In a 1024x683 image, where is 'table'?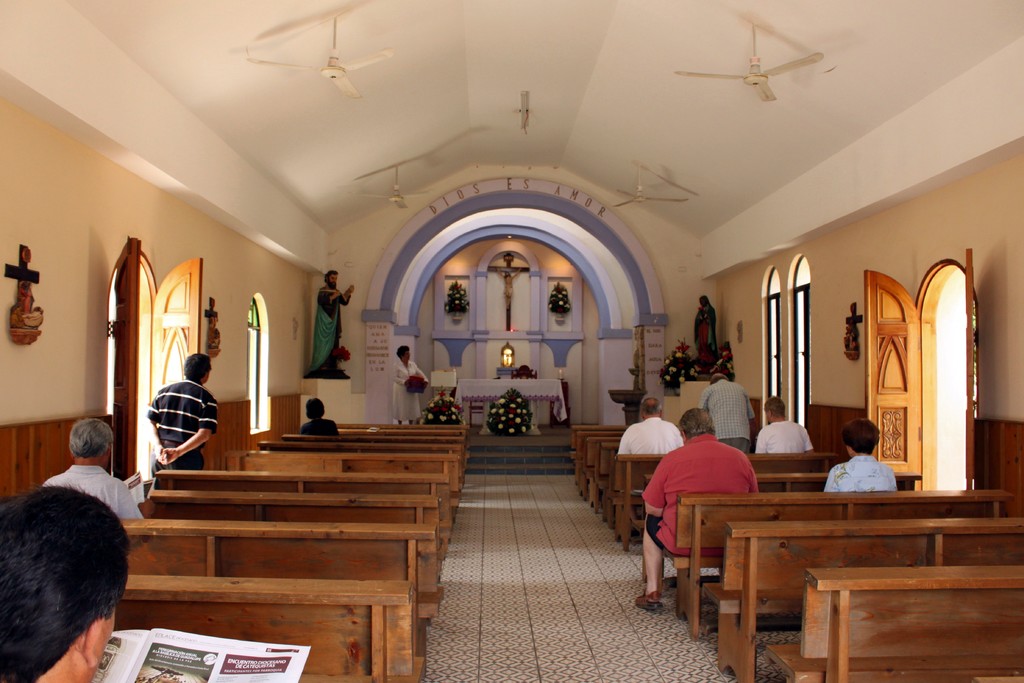
[90, 575, 416, 682].
